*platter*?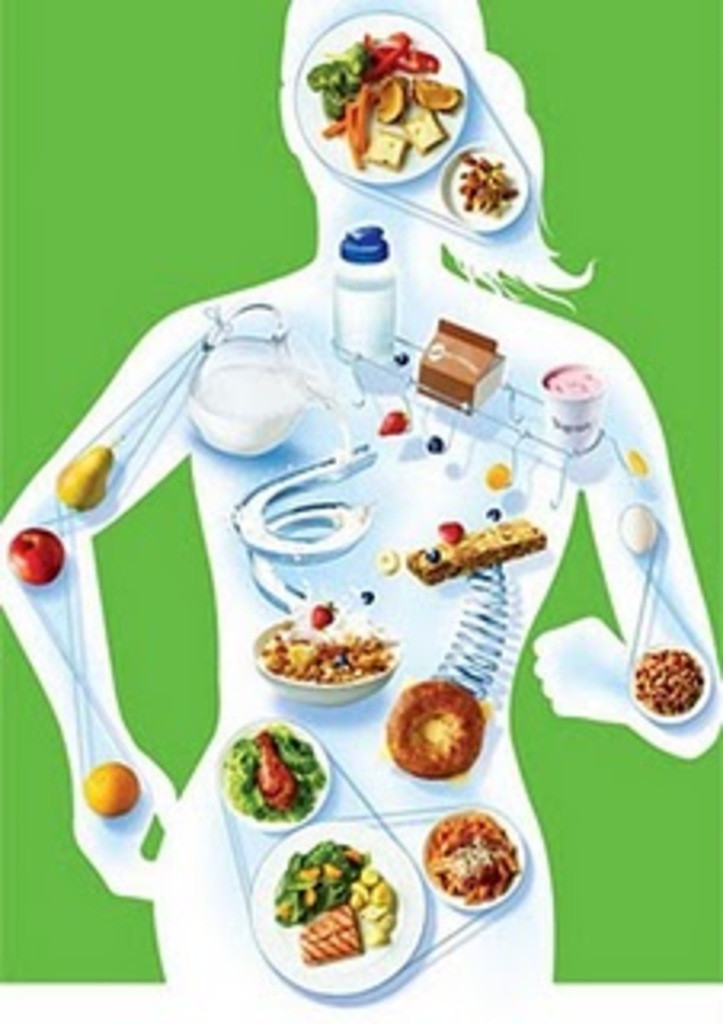
{"x1": 416, "y1": 806, "x2": 521, "y2": 906}
